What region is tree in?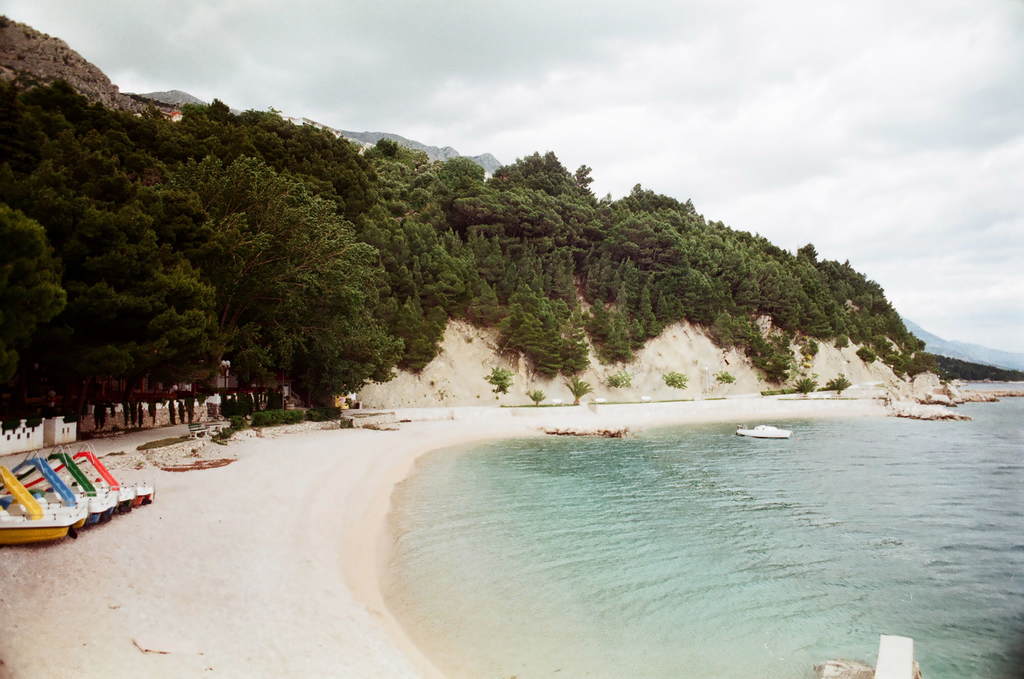
rect(596, 304, 638, 360).
